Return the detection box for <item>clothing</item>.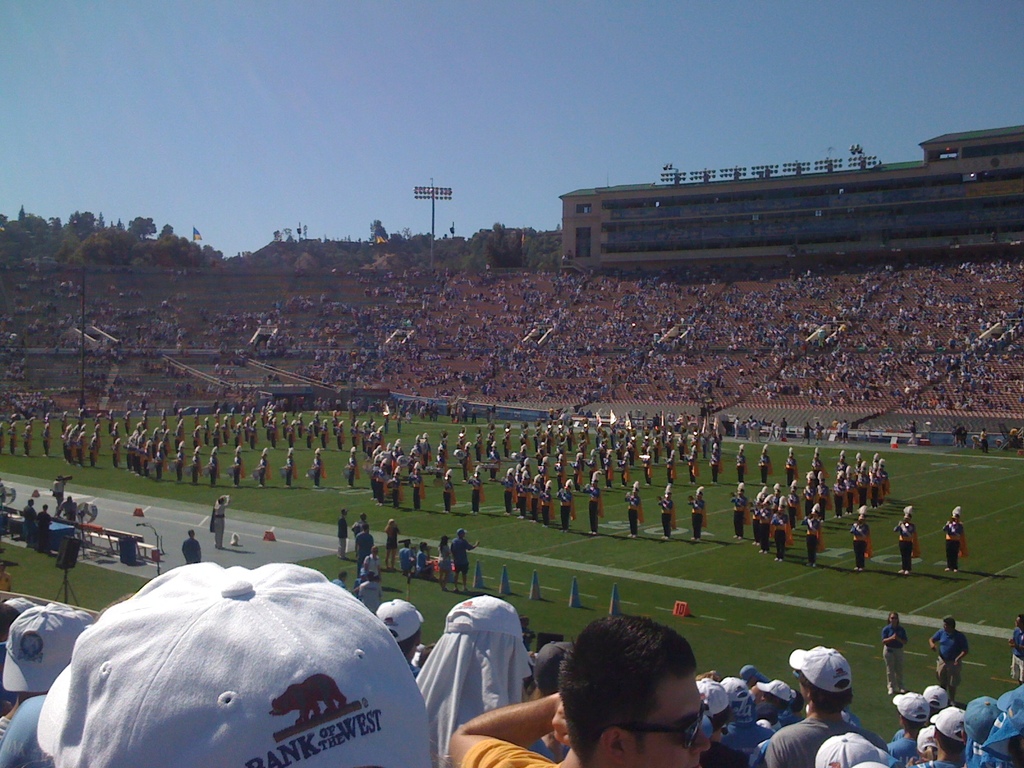
region(883, 627, 912, 694).
